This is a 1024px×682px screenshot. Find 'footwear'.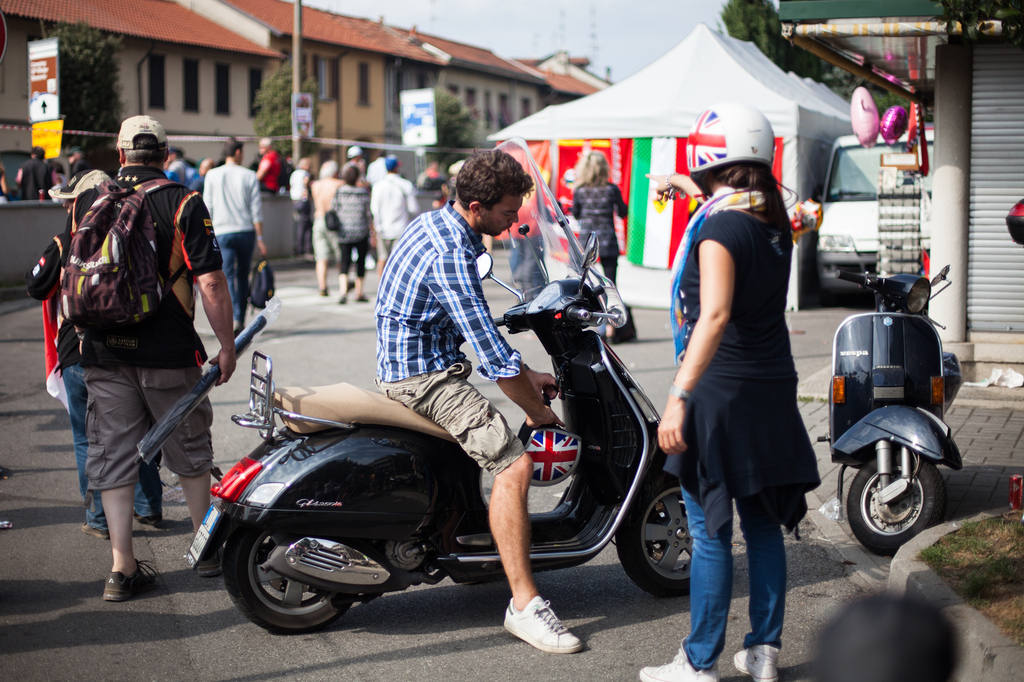
Bounding box: [left=504, top=599, right=583, bottom=660].
